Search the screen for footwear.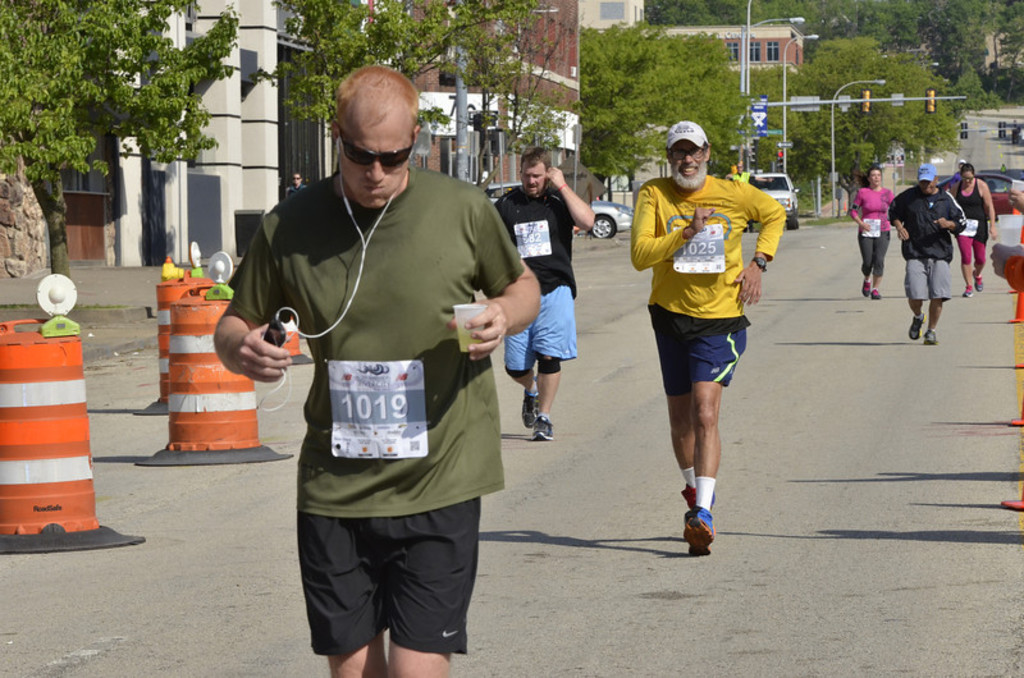
Found at 905,317,920,339.
